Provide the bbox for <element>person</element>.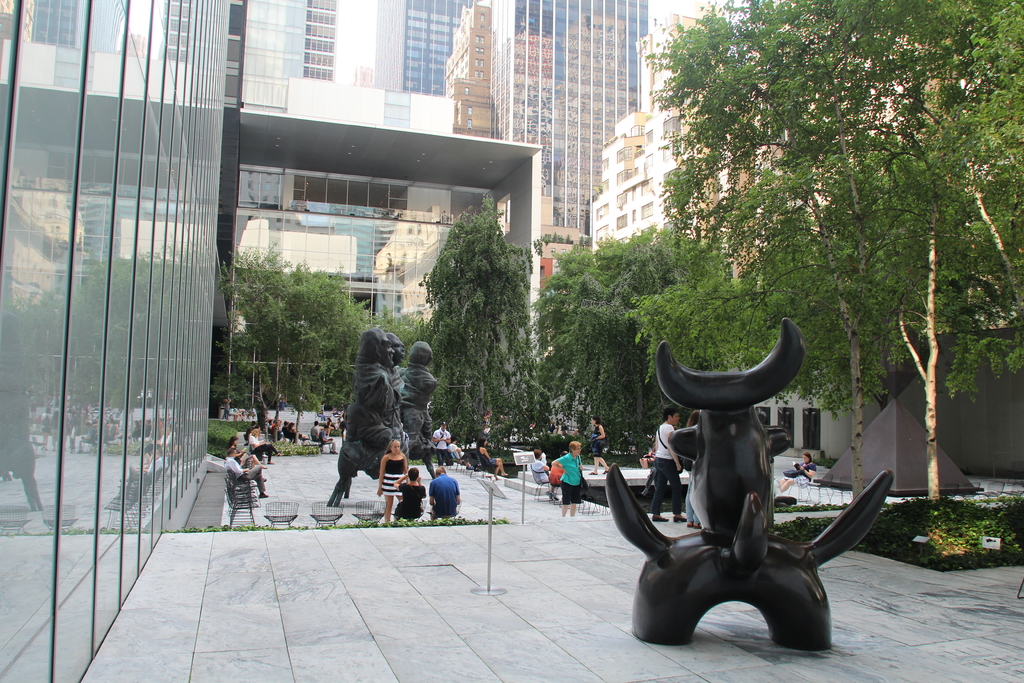
l=678, t=403, r=702, b=533.
